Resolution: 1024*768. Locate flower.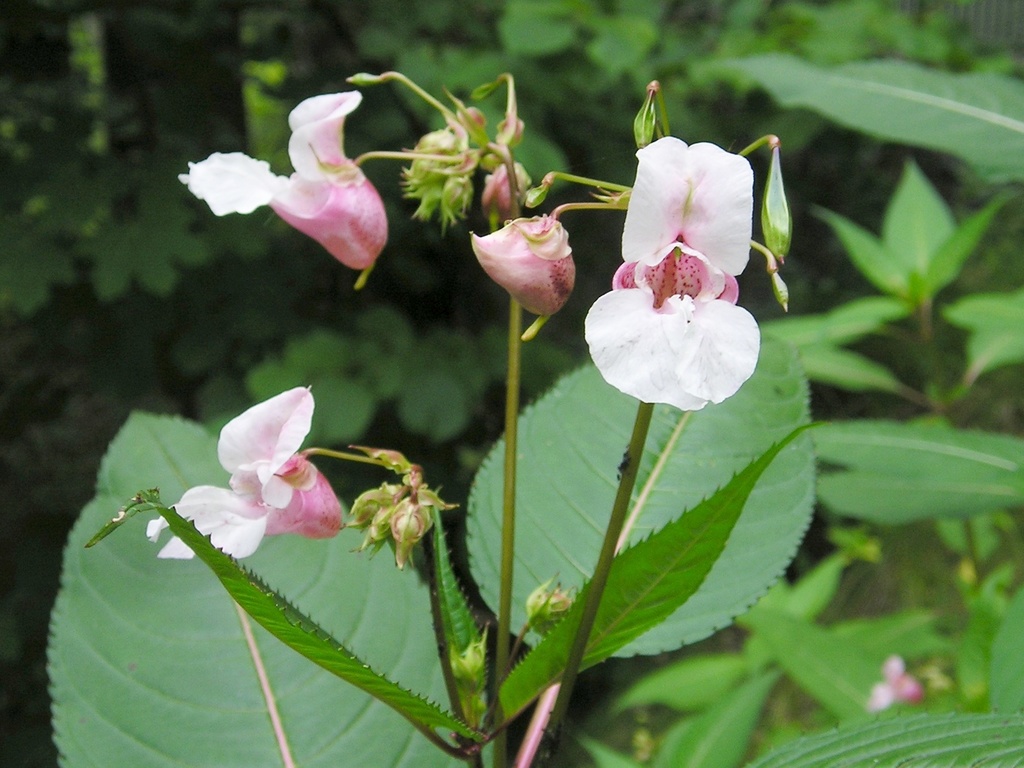
box=[863, 653, 918, 713].
